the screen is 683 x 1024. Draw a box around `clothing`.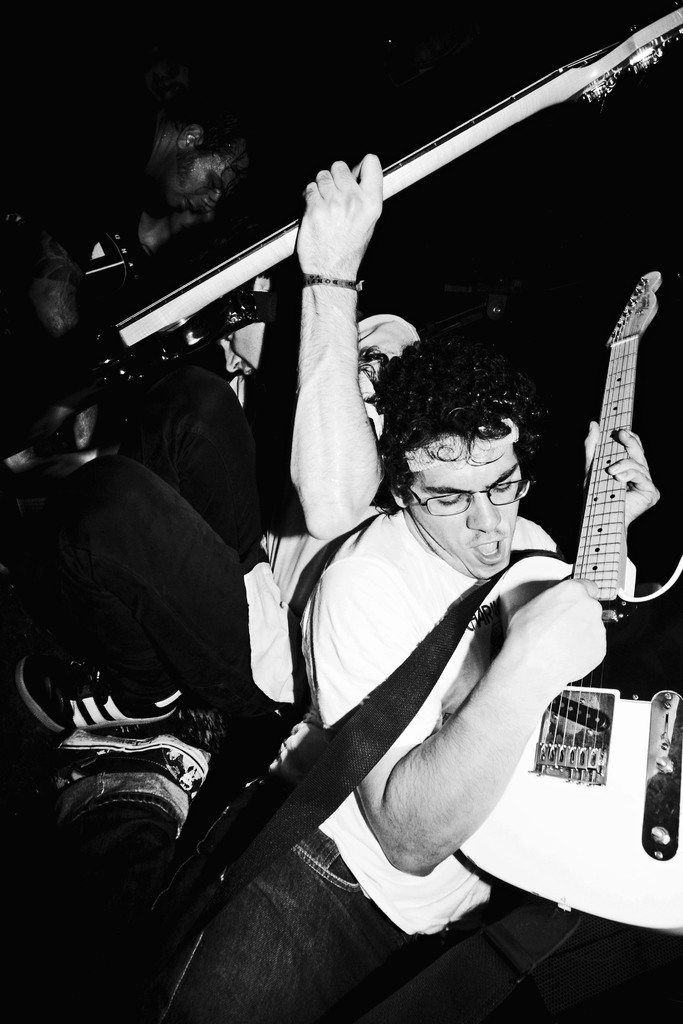
bbox=(161, 514, 566, 1021).
